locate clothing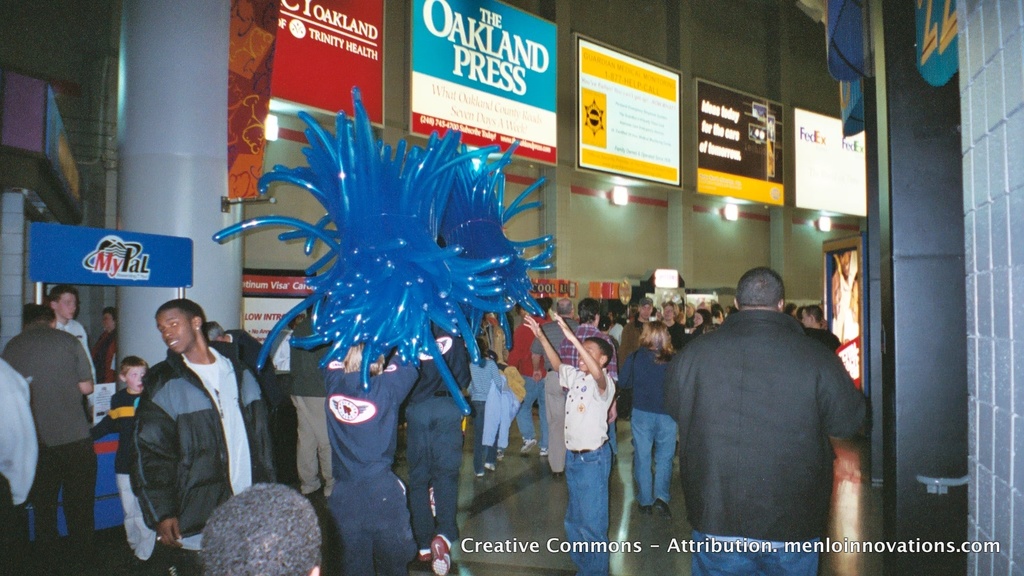
x1=126 y1=345 x2=280 y2=574
